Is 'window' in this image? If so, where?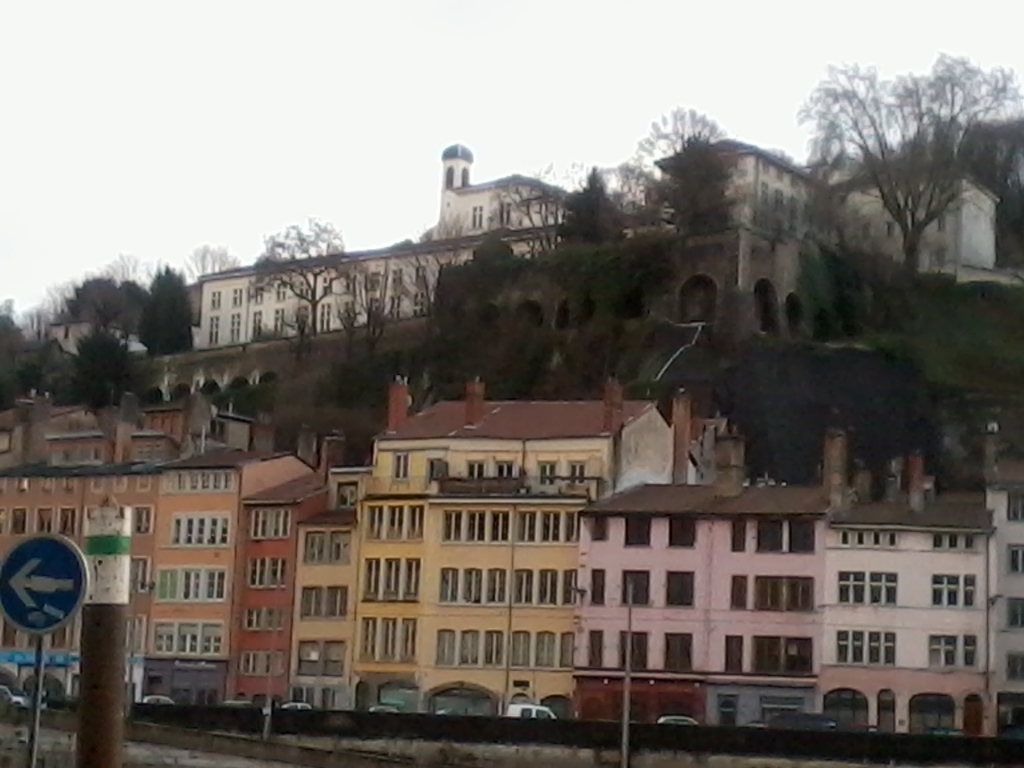
Yes, at bbox=(252, 278, 266, 301).
